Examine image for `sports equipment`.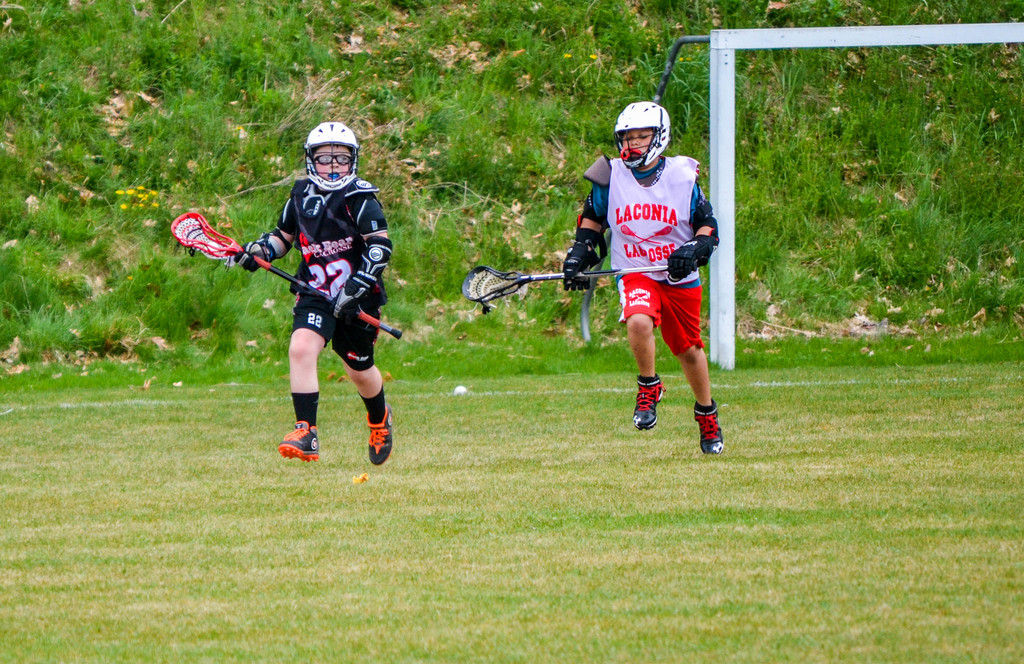
Examination result: [left=367, top=404, right=392, bottom=467].
